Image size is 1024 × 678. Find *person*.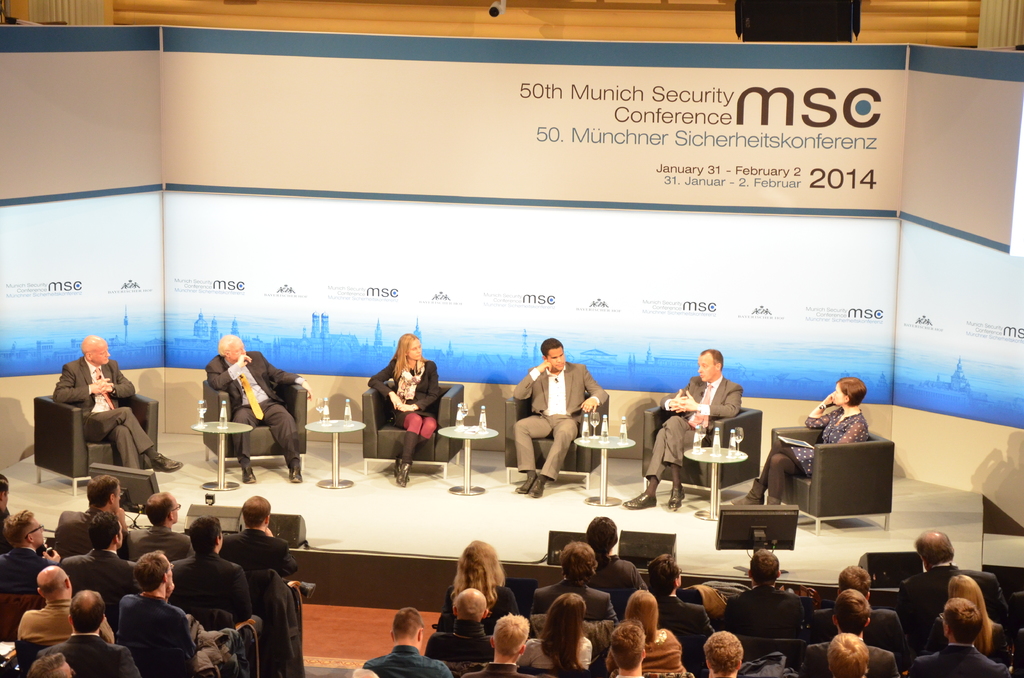
821,560,905,654.
